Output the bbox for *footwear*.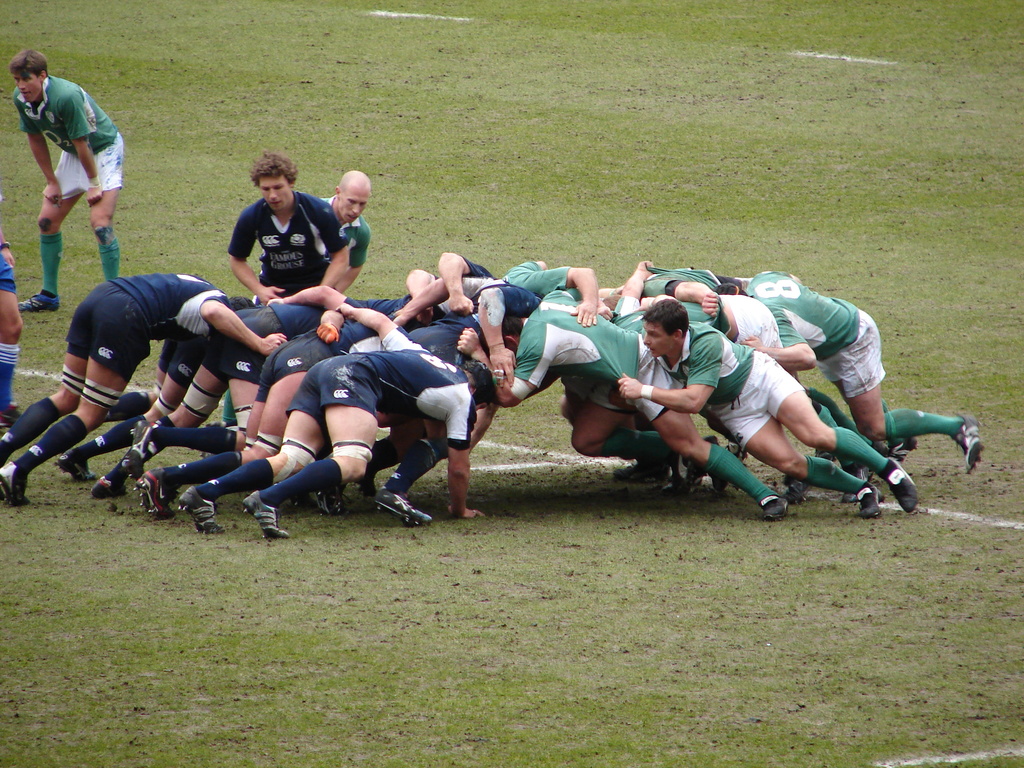
877,447,920,515.
